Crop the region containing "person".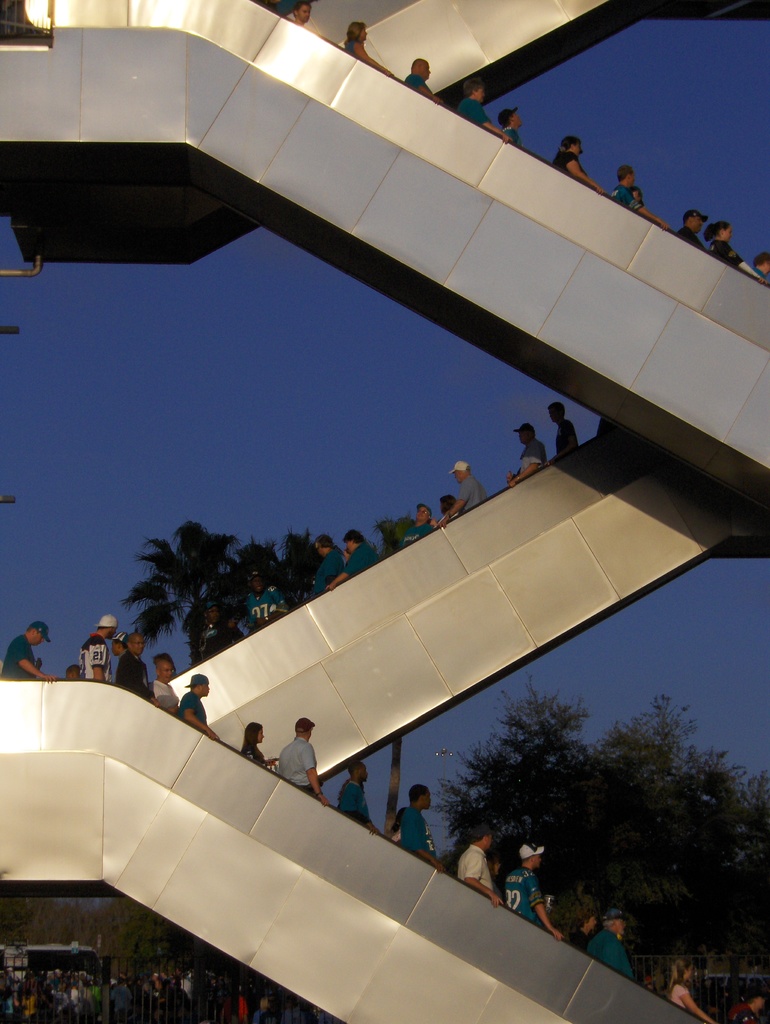
Crop region: crop(116, 626, 159, 703).
